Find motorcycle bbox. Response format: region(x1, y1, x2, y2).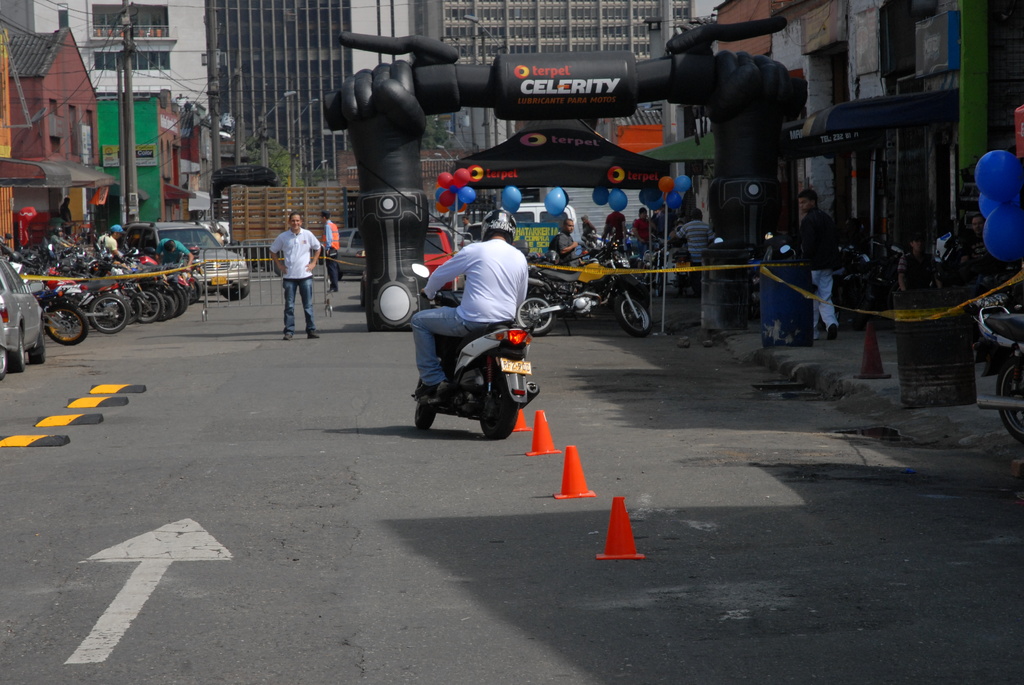
region(85, 277, 131, 336).
